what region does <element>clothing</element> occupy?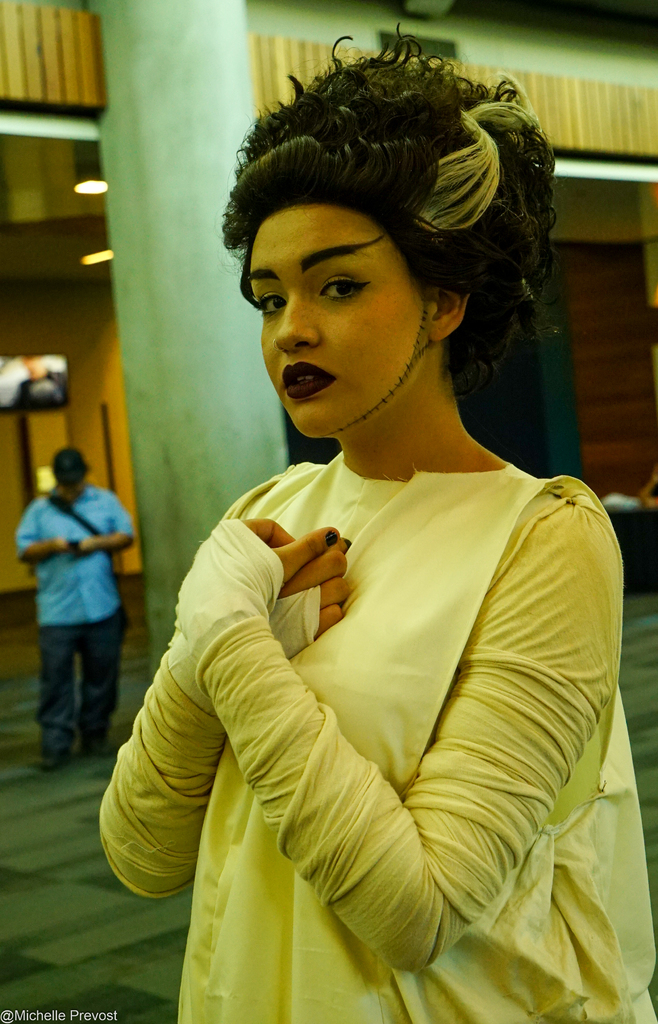
left=15, top=444, right=132, bottom=757.
